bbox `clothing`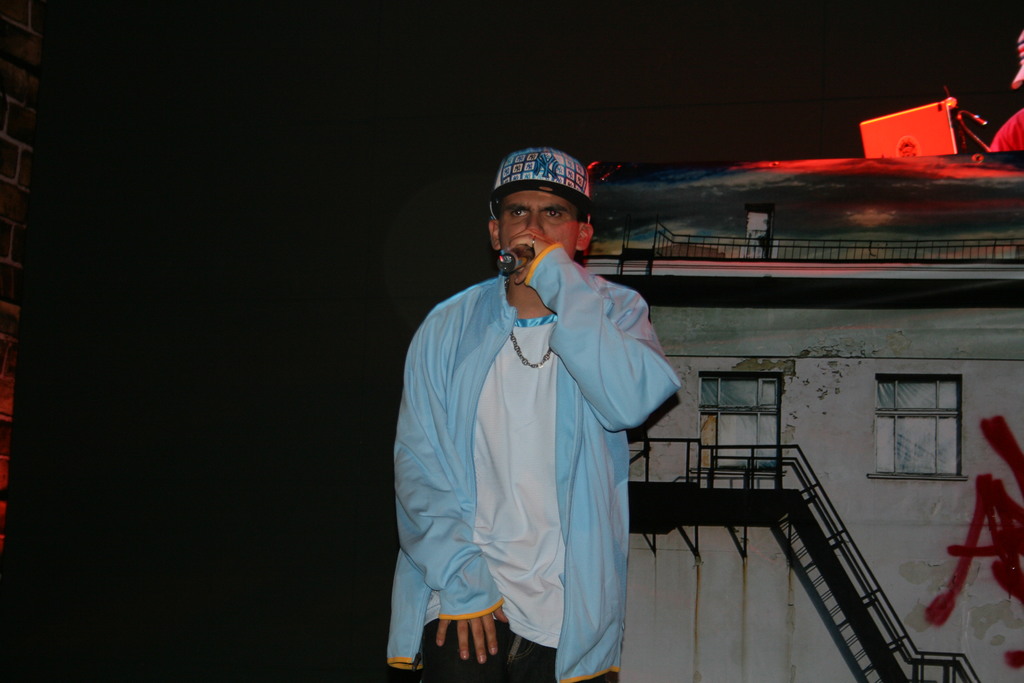
[404, 236, 695, 655]
